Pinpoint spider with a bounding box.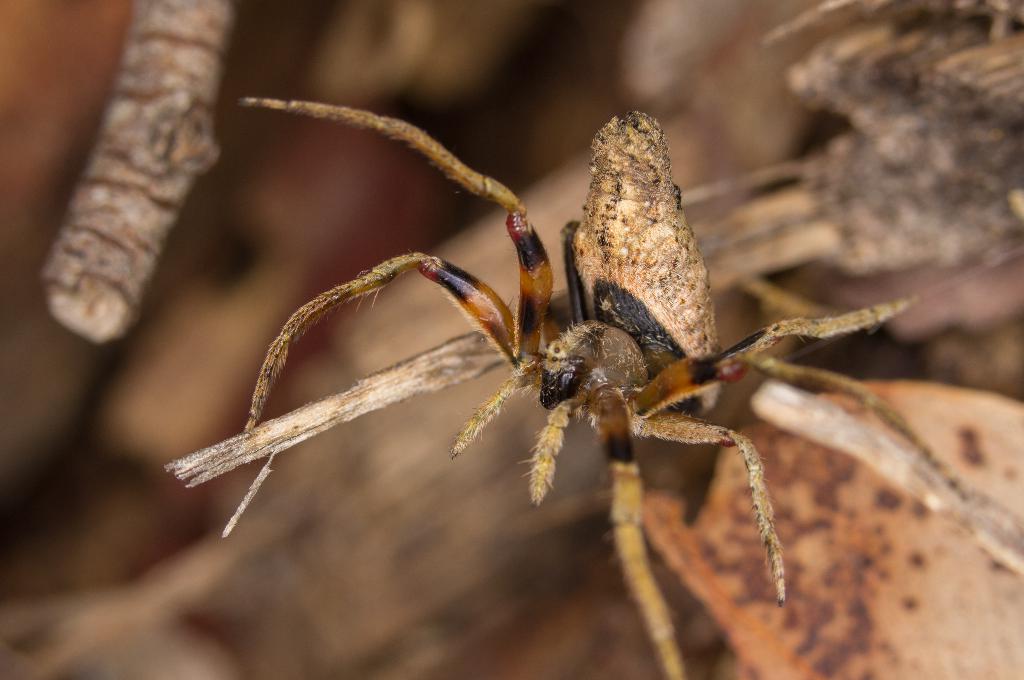
BBox(236, 97, 975, 679).
